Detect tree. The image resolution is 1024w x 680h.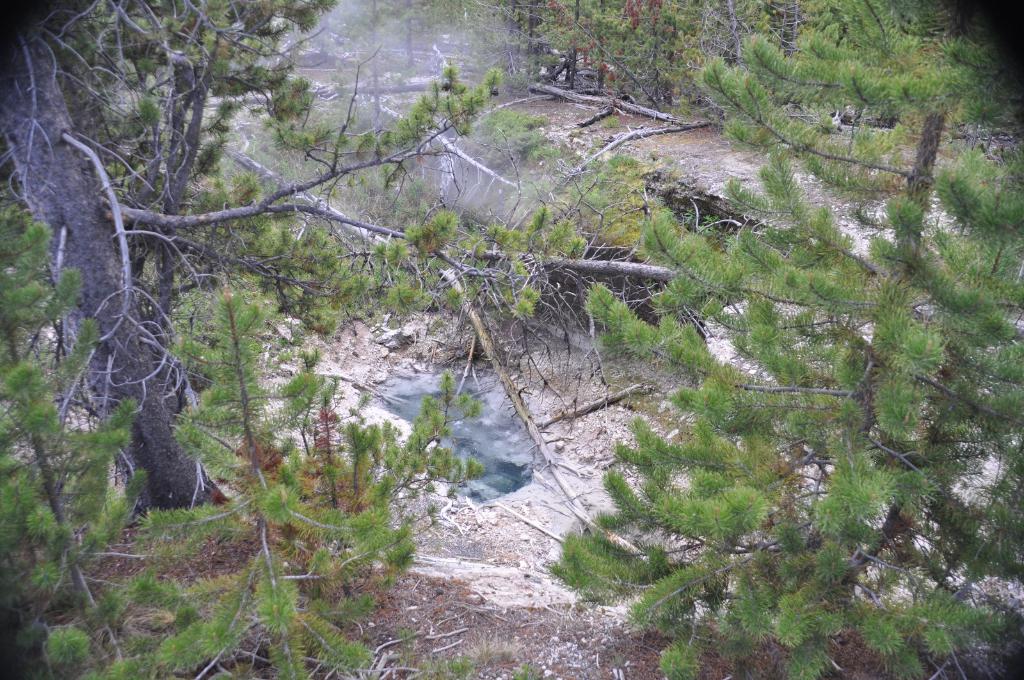
[0,0,464,508].
